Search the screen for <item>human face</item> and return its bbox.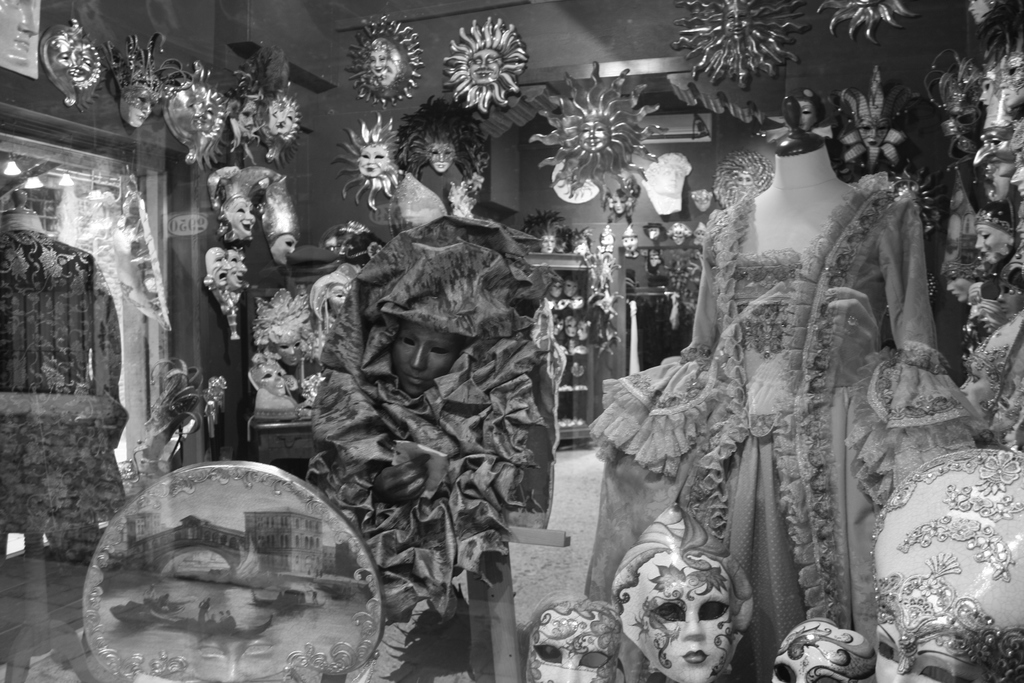
Found: <box>228,253,247,287</box>.
